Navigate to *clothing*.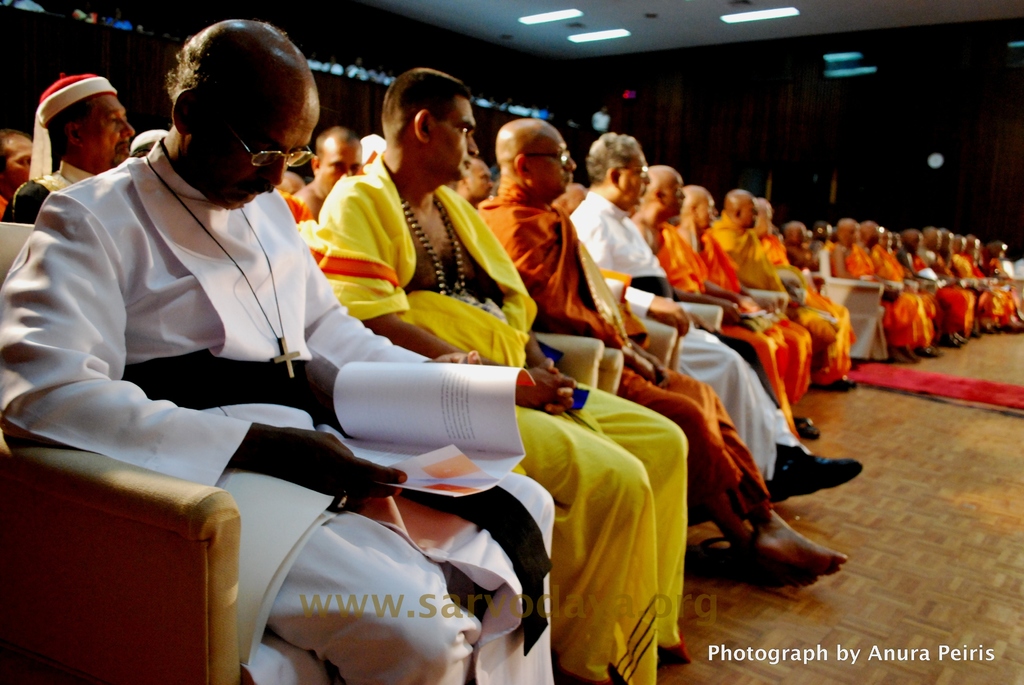
Navigation target: detection(0, 134, 557, 684).
